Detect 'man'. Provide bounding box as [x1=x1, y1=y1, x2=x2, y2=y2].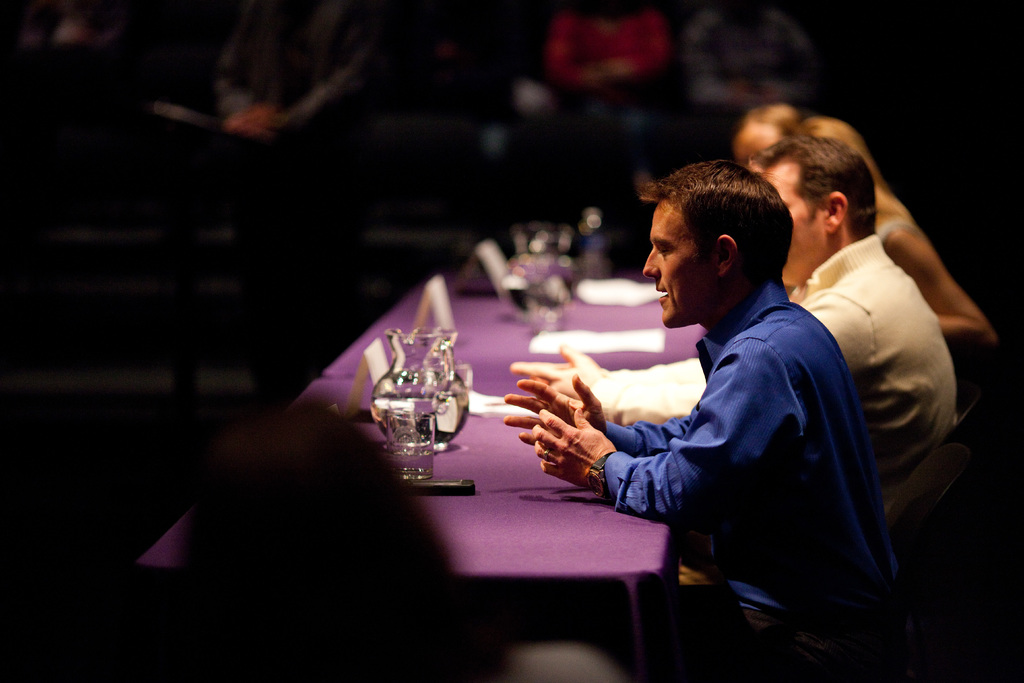
[x1=750, y1=131, x2=956, y2=563].
